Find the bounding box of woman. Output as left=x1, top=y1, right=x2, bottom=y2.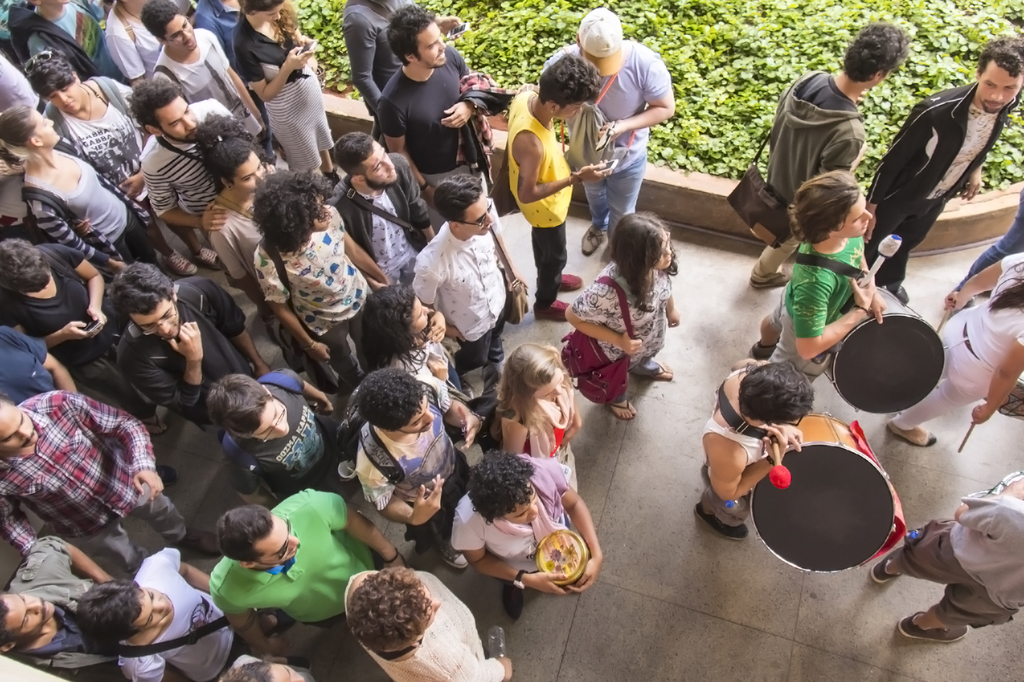
left=499, top=342, right=585, bottom=499.
